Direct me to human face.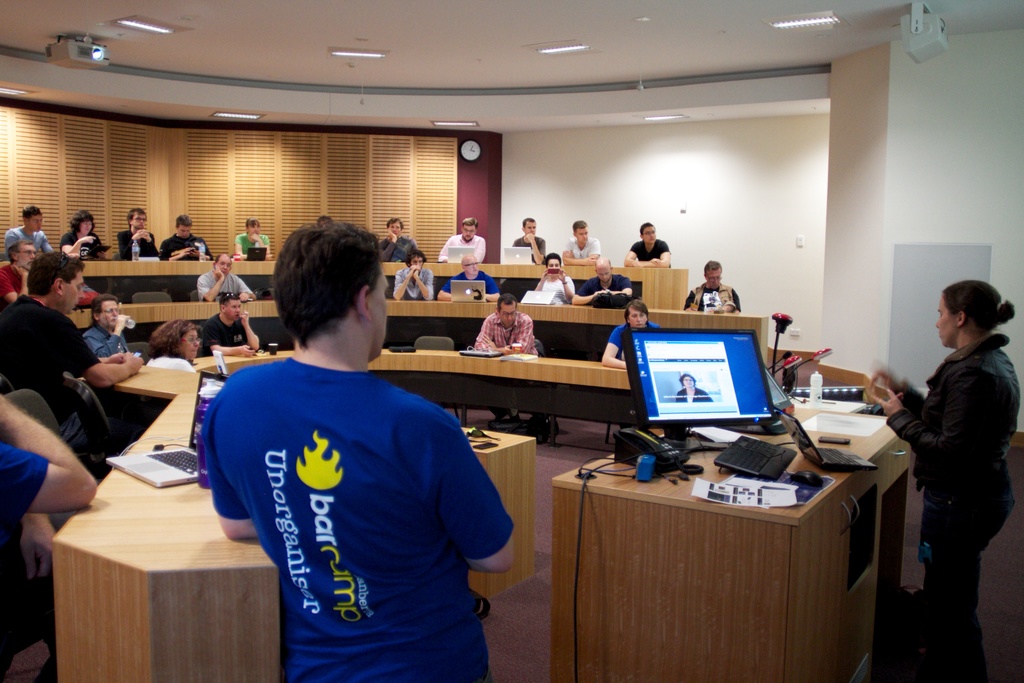
Direction: [left=578, top=229, right=588, bottom=243].
